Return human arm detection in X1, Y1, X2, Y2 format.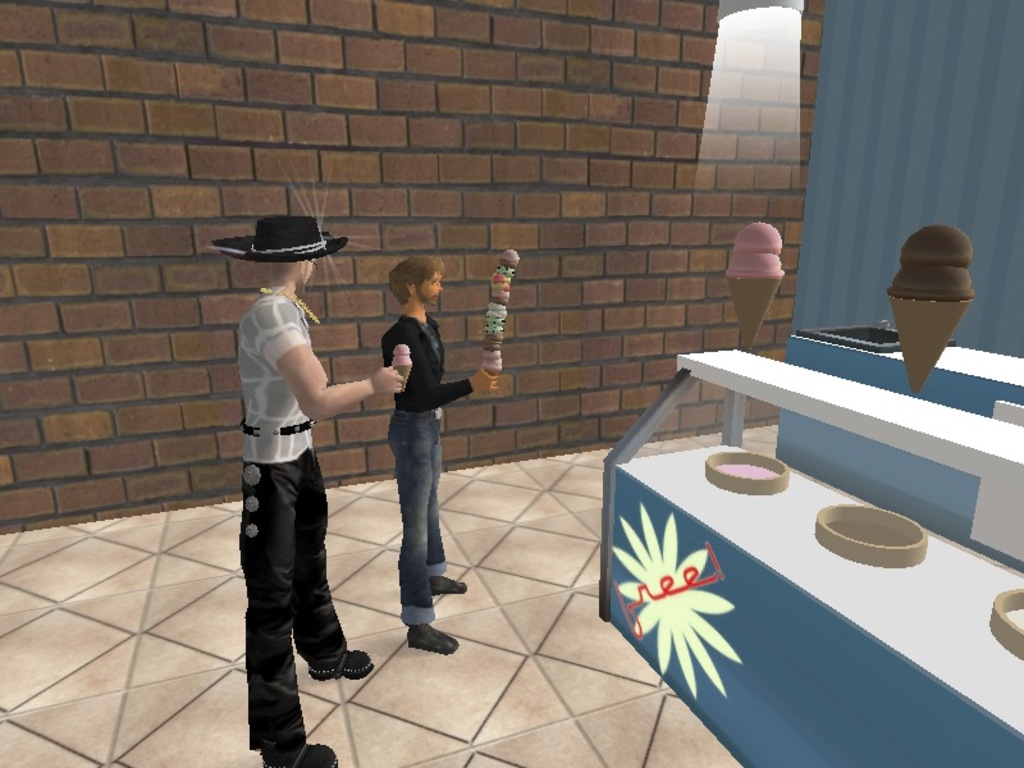
268, 311, 401, 413.
